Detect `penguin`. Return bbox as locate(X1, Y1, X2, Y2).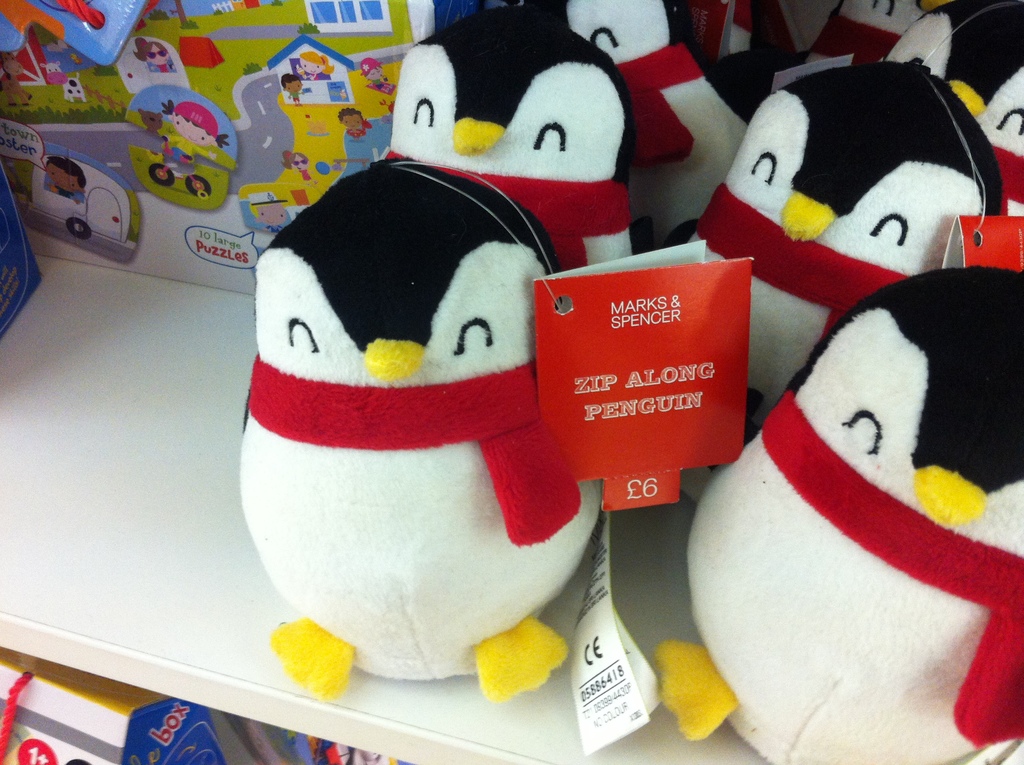
locate(520, 0, 754, 241).
